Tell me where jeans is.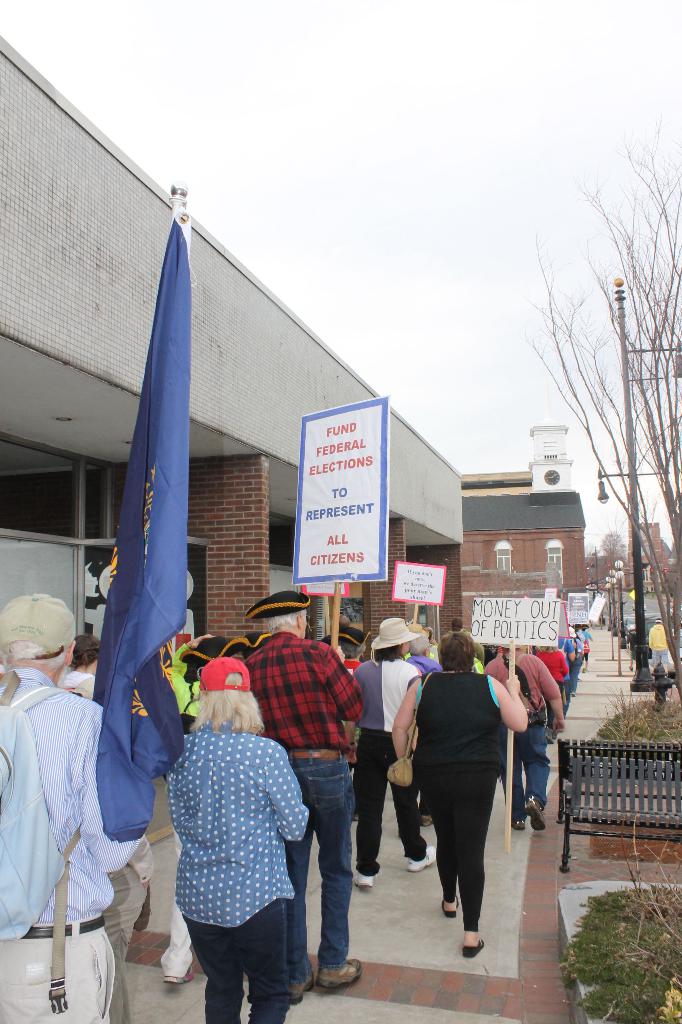
jeans is at <bbox>277, 772, 361, 977</bbox>.
